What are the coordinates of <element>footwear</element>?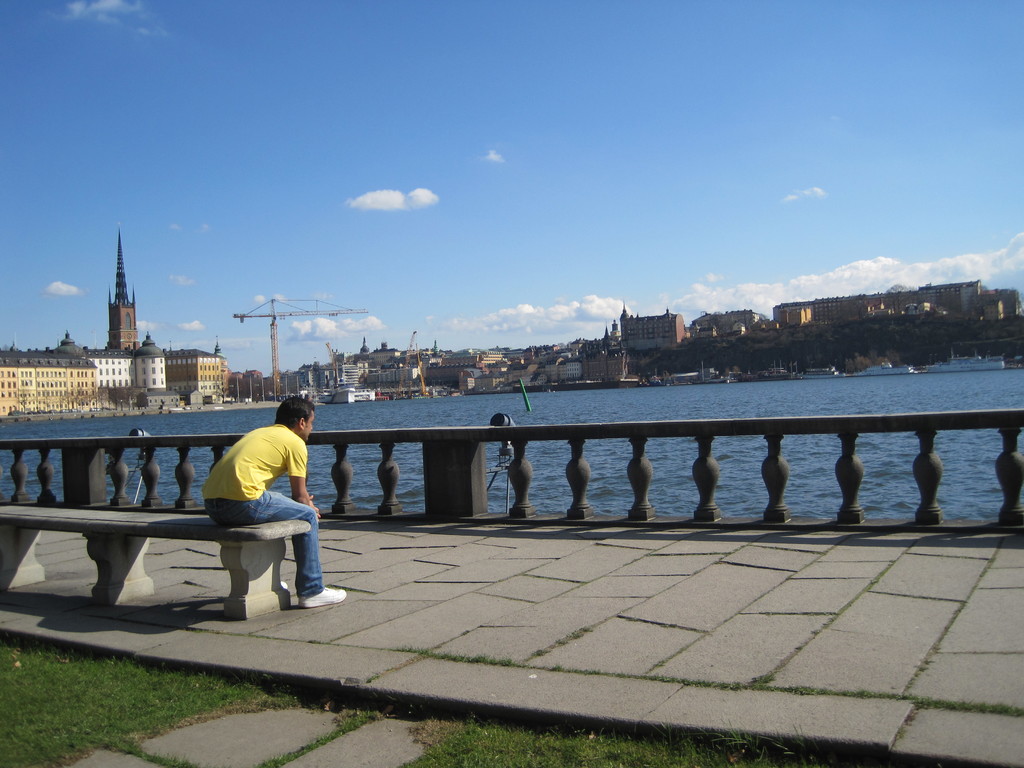
box(296, 583, 347, 607).
